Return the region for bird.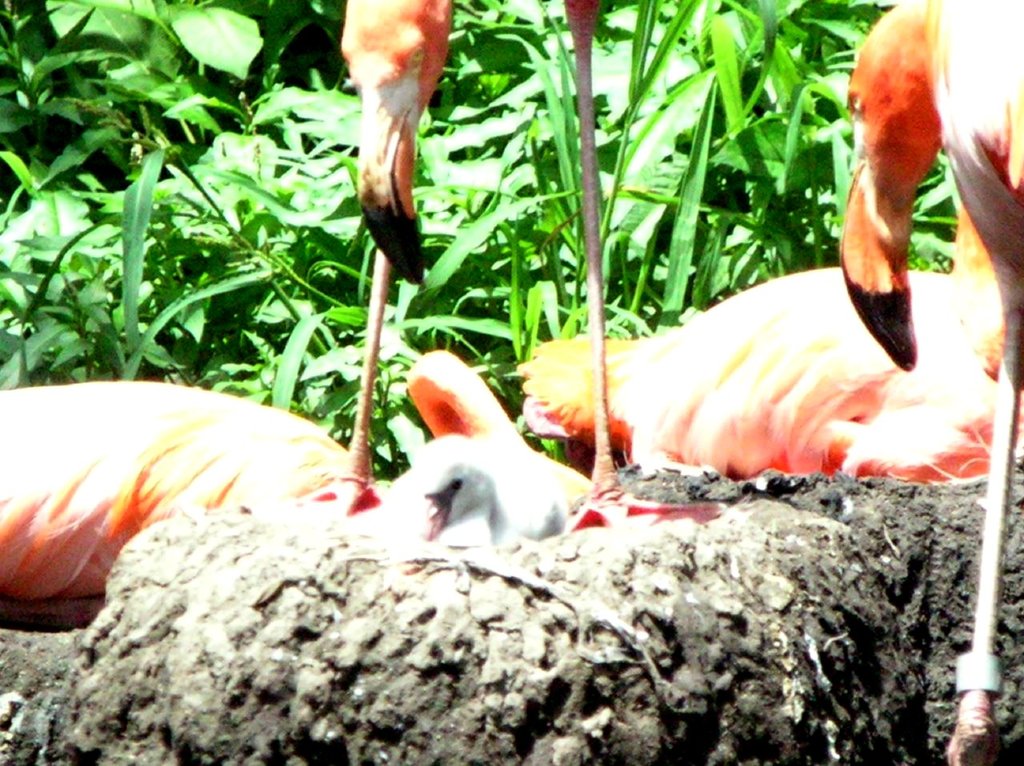
bbox=(342, 0, 653, 521).
